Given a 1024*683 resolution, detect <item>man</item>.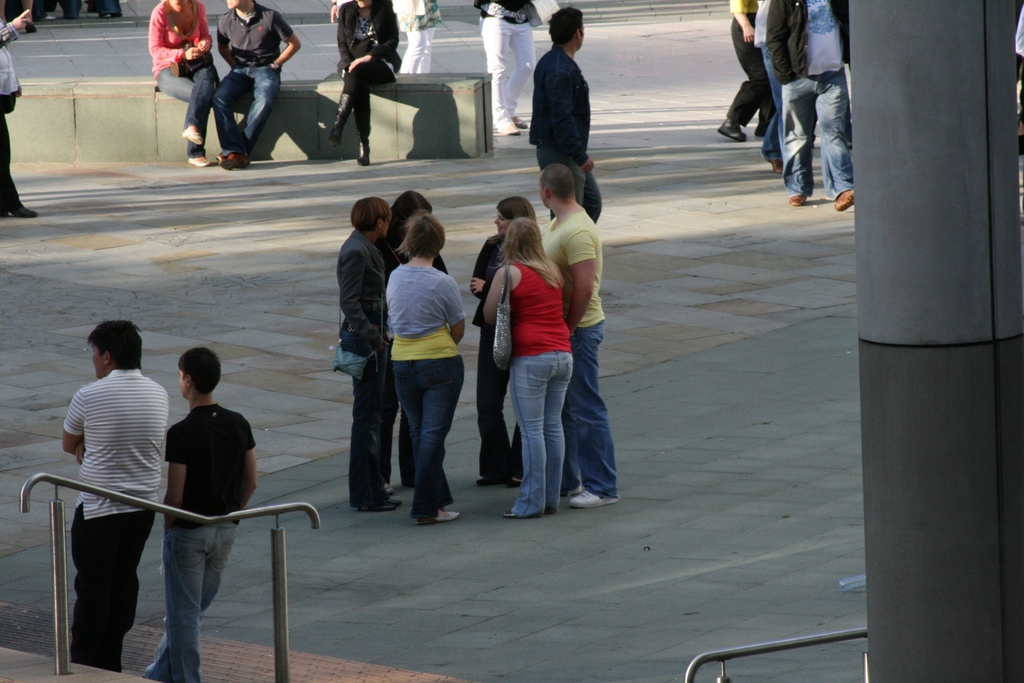
pyautogui.locateOnScreen(61, 315, 169, 675).
